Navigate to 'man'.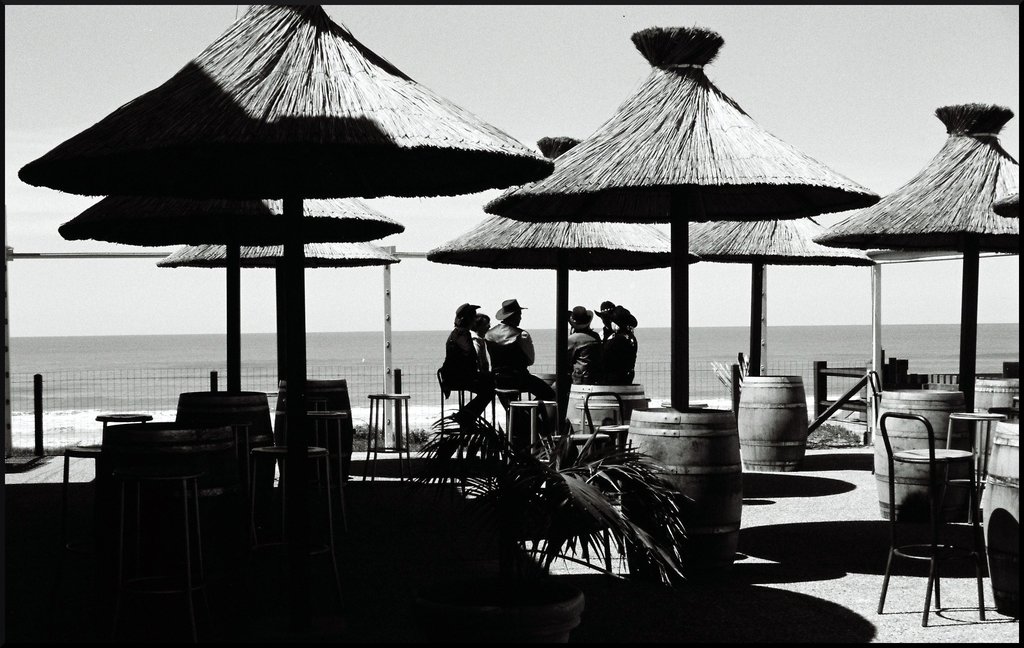
Navigation target: locate(429, 296, 508, 446).
